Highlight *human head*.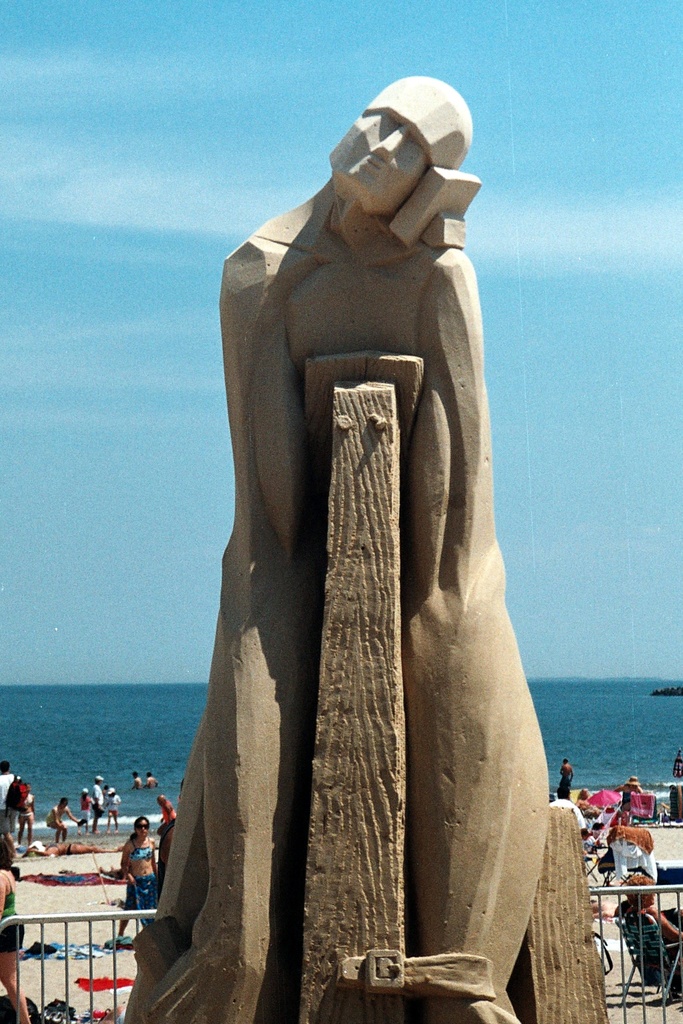
Highlighted region: {"x1": 323, "y1": 82, "x2": 479, "y2": 223}.
